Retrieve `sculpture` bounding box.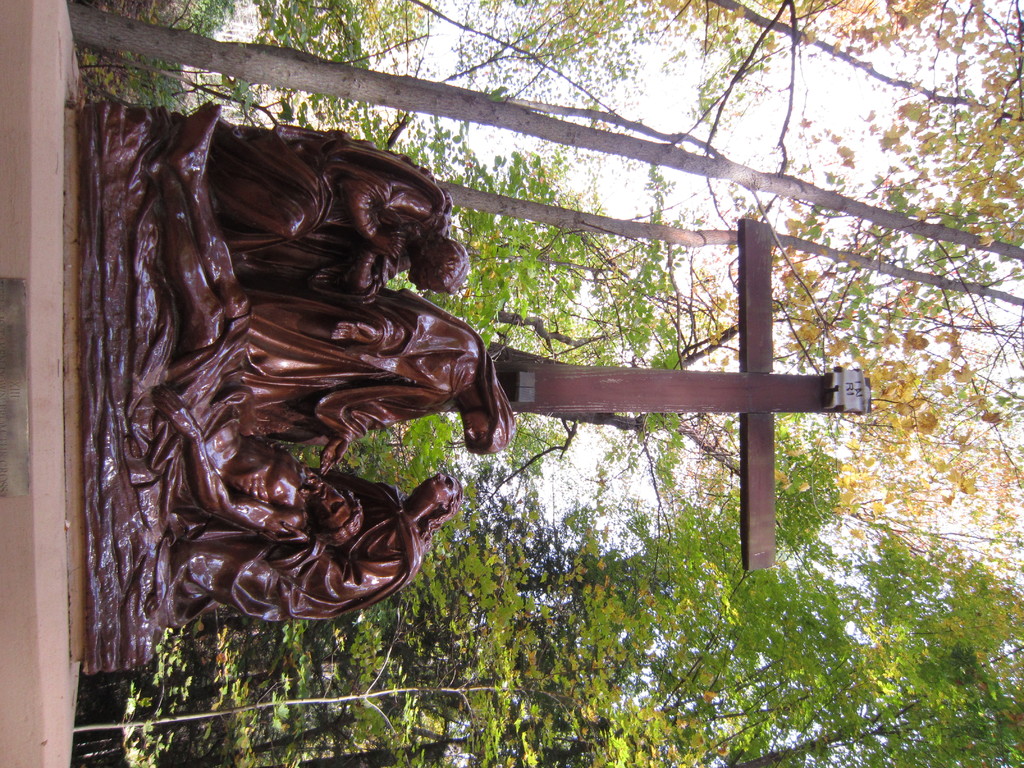
Bounding box: left=177, top=470, right=457, bottom=632.
